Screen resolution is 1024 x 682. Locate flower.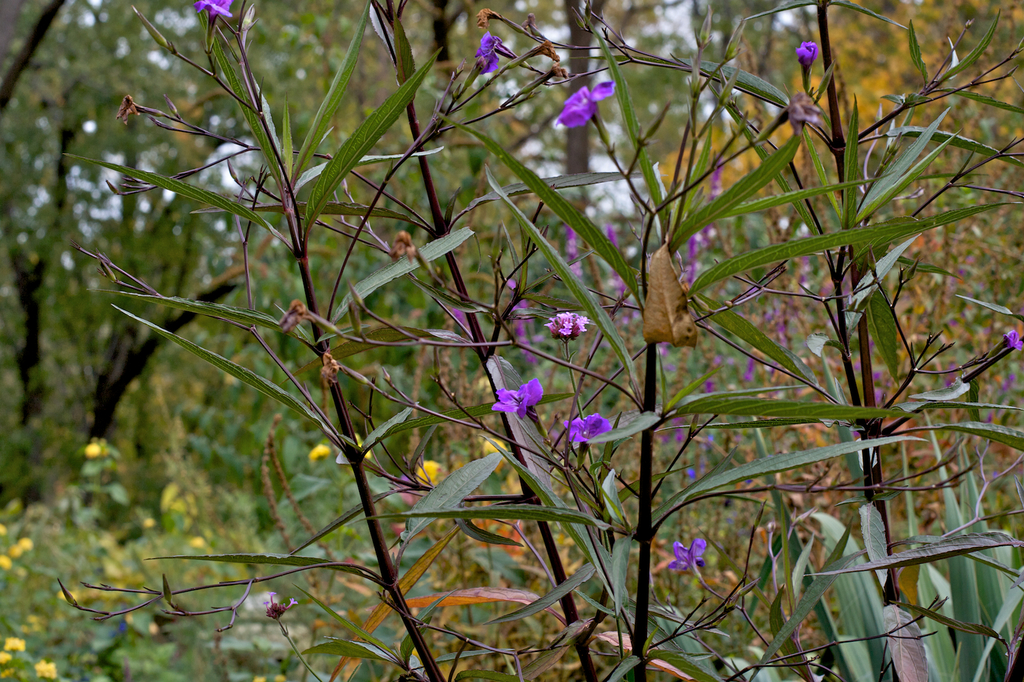
673, 539, 715, 583.
